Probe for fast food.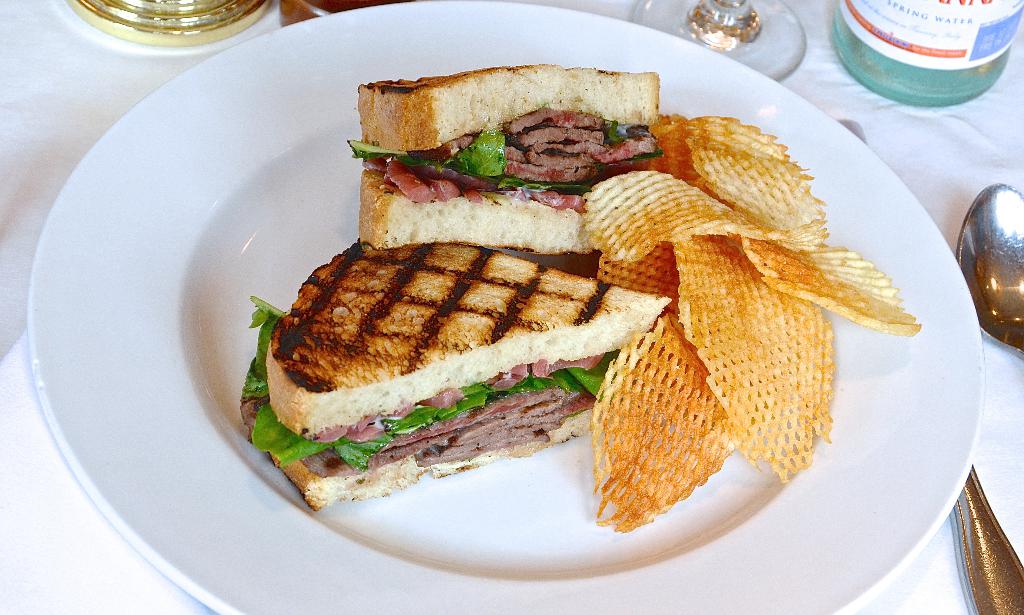
Probe result: bbox(253, 210, 663, 482).
